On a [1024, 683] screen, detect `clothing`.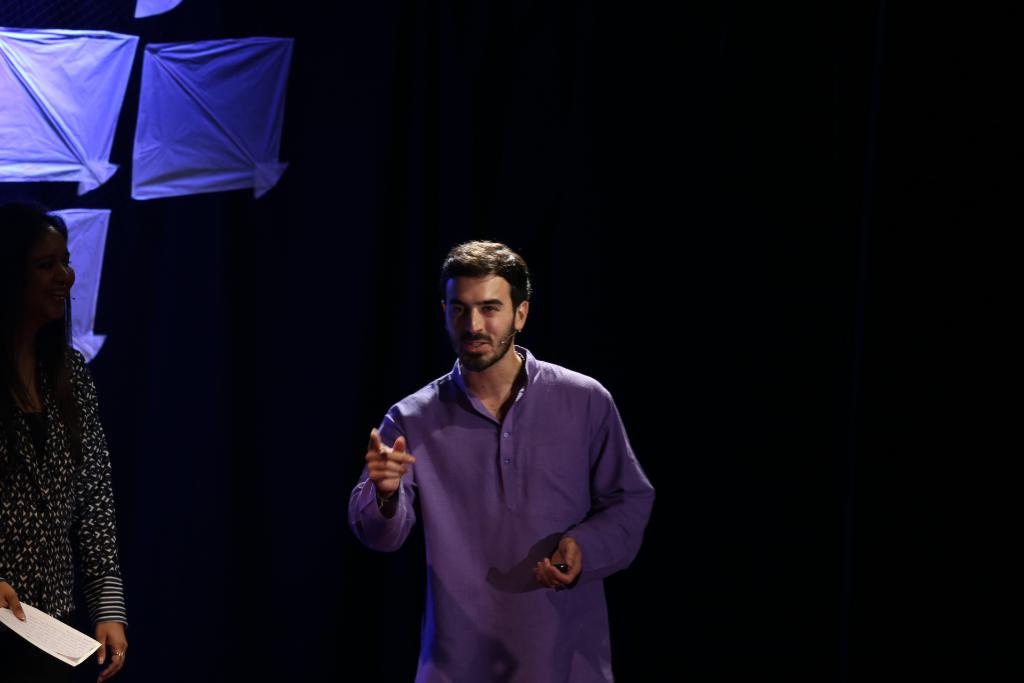
box(351, 326, 647, 646).
